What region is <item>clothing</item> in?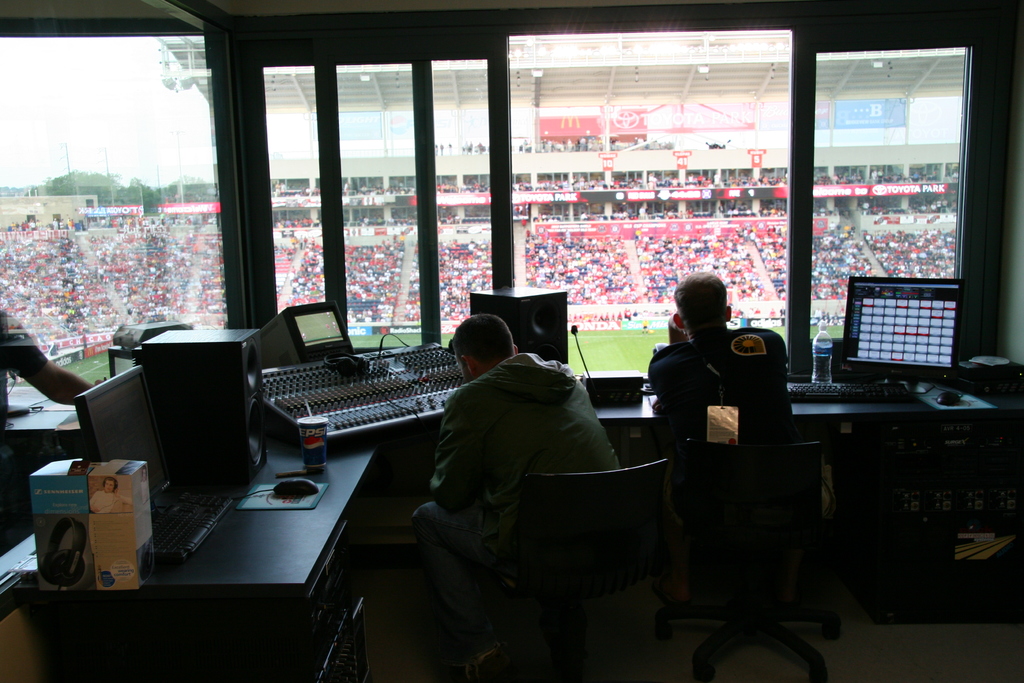
pyautogui.locateOnScreen(640, 317, 834, 531).
